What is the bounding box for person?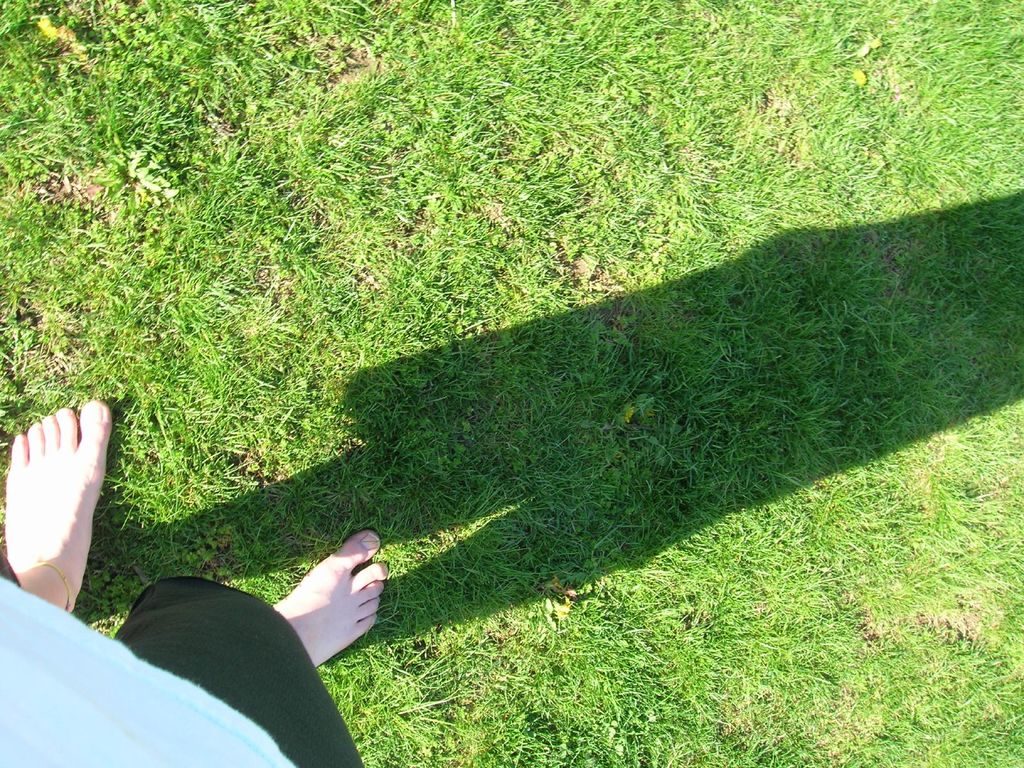
<bbox>0, 400, 389, 767</bbox>.
